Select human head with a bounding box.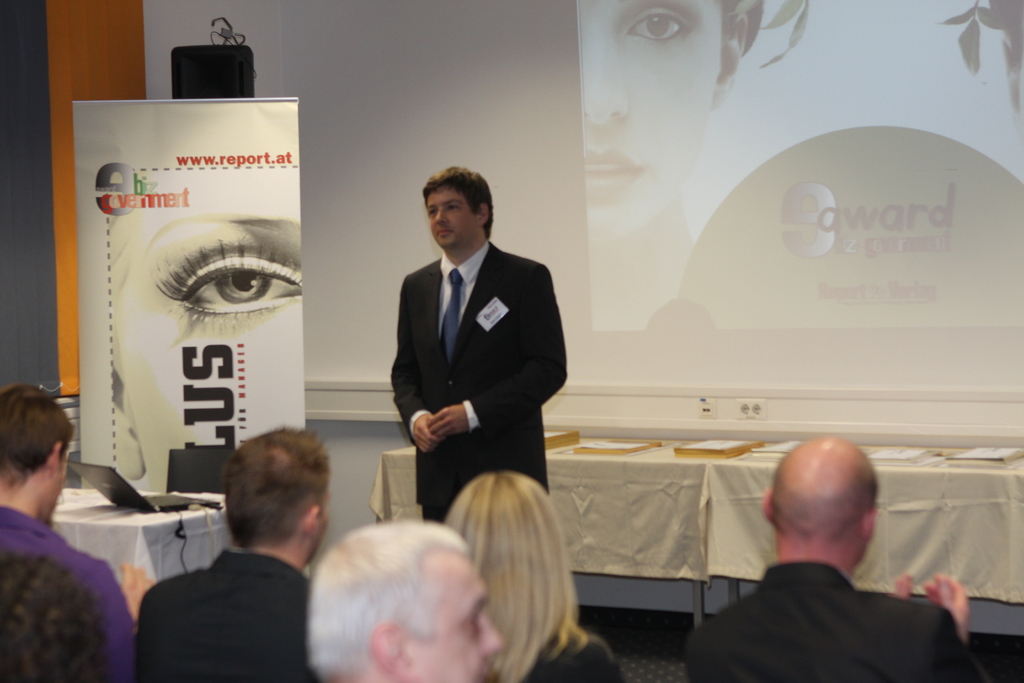
select_region(0, 384, 74, 524).
